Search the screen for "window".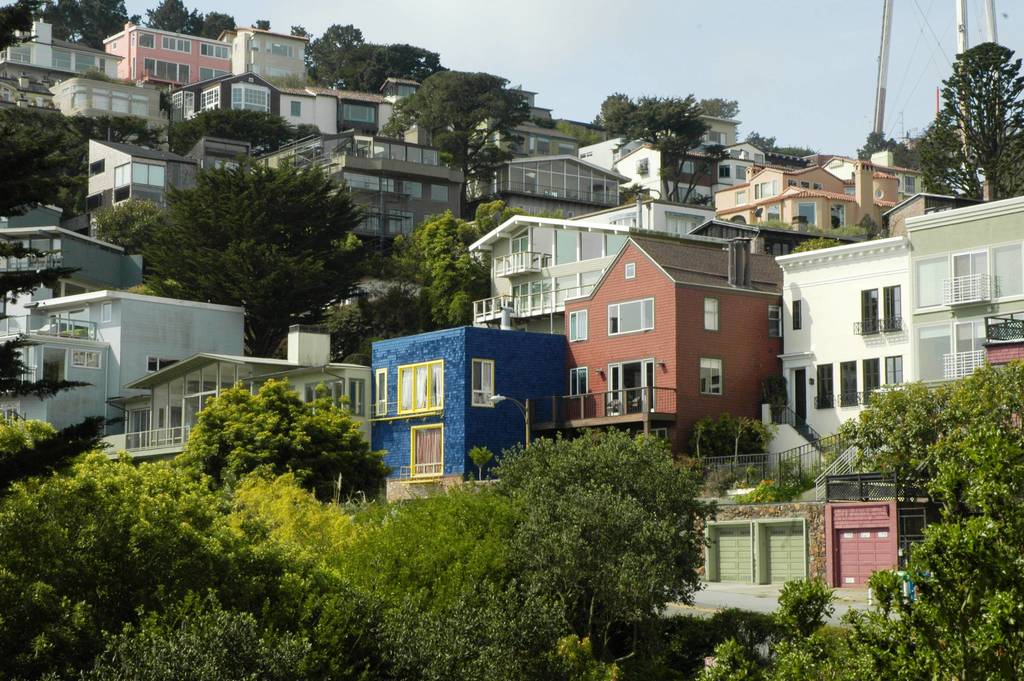
Found at 291:101:299:116.
